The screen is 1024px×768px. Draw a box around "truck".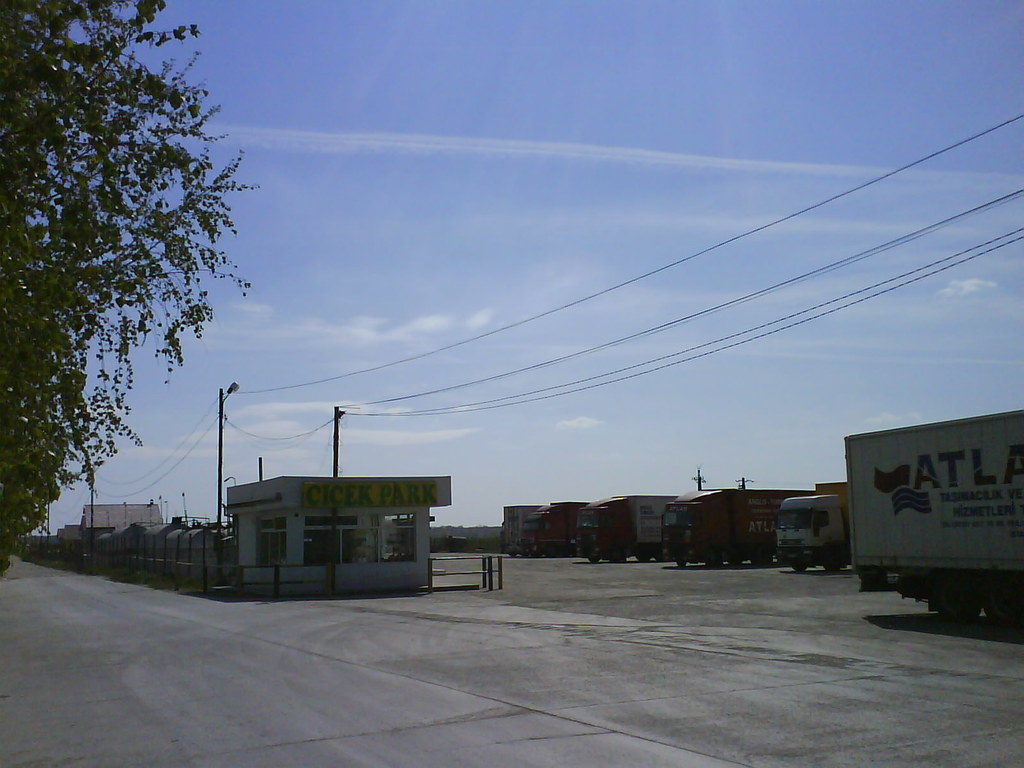
[x1=831, y1=404, x2=1009, y2=627].
